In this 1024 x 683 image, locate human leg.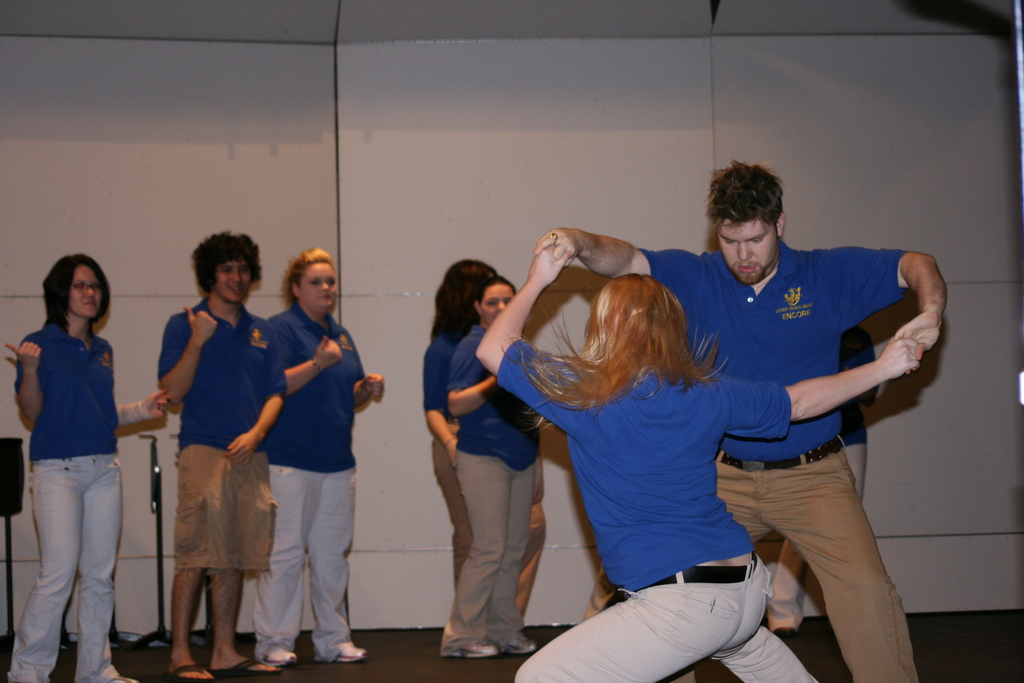
Bounding box: 513/569/773/682.
